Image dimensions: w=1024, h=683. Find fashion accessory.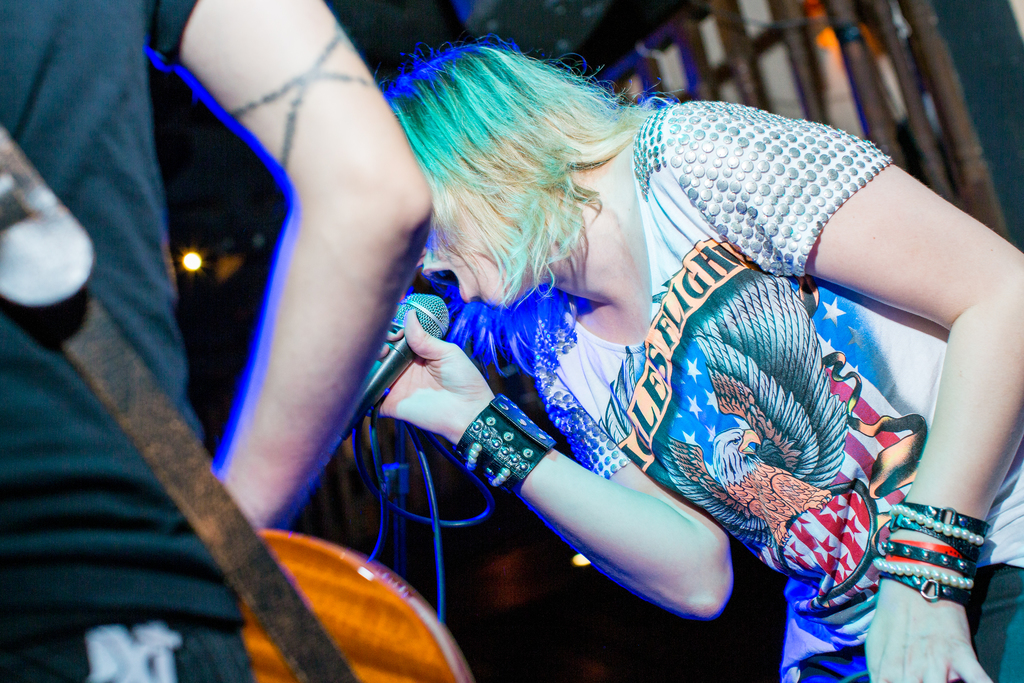
456:391:556:502.
